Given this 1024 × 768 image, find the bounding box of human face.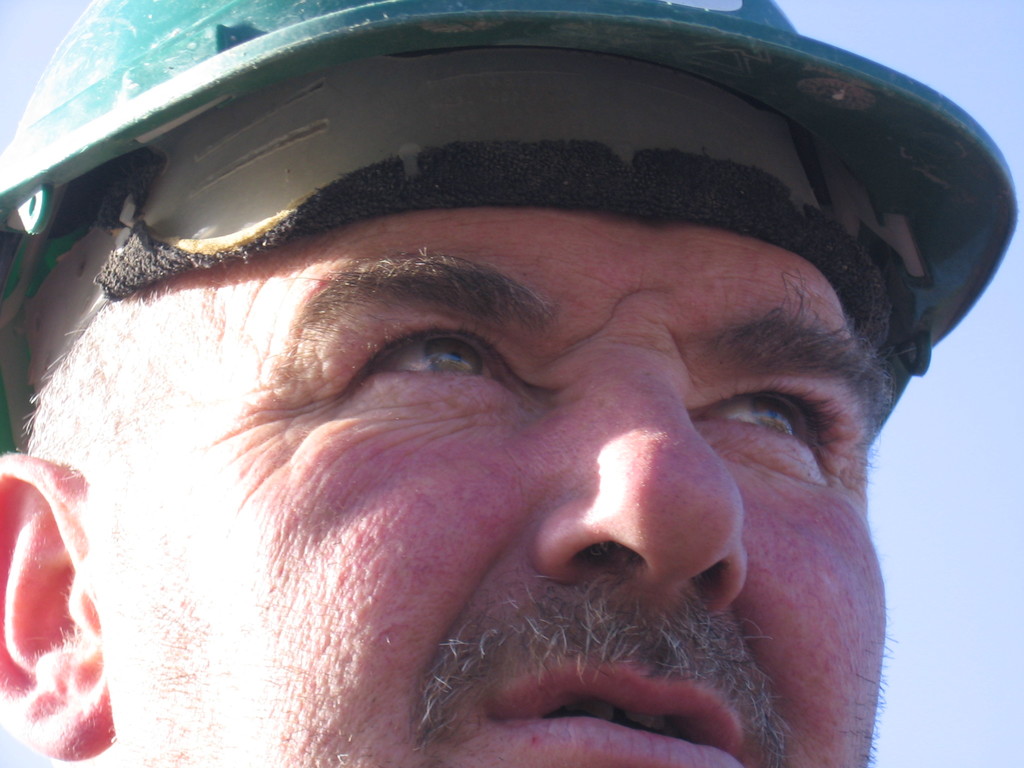
crop(84, 209, 888, 767).
